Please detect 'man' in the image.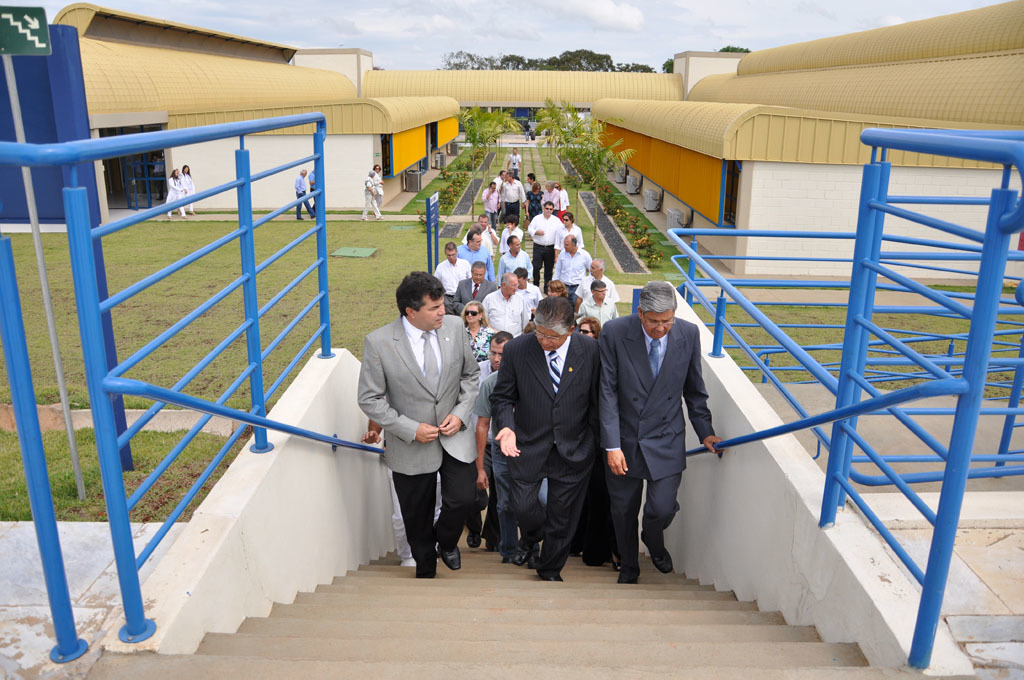
left=500, top=152, right=516, bottom=172.
